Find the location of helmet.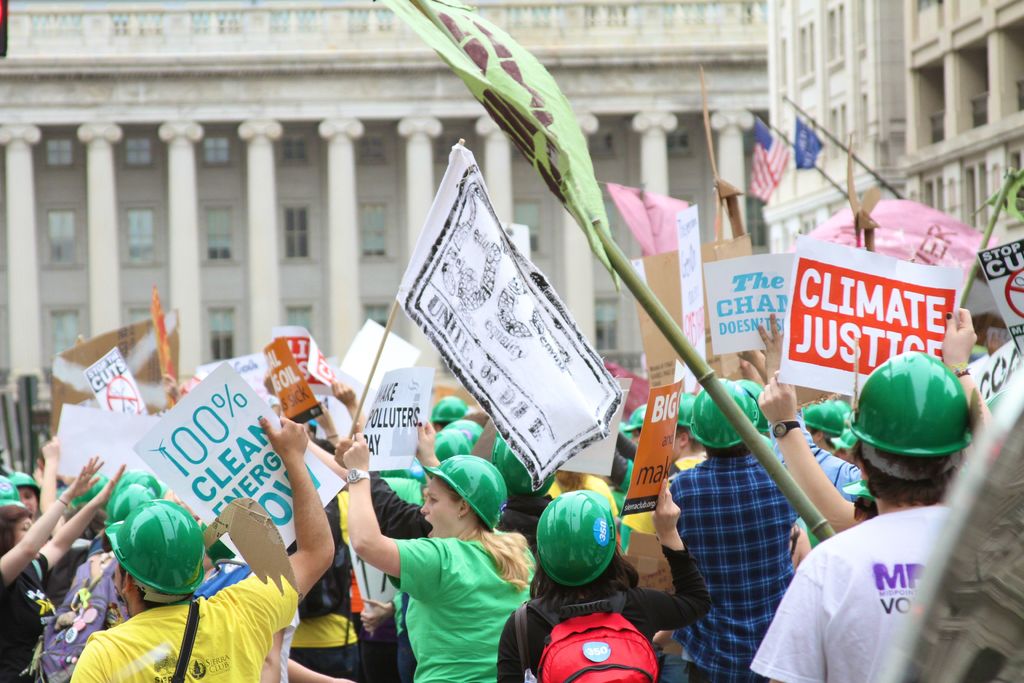
Location: (65,472,108,513).
